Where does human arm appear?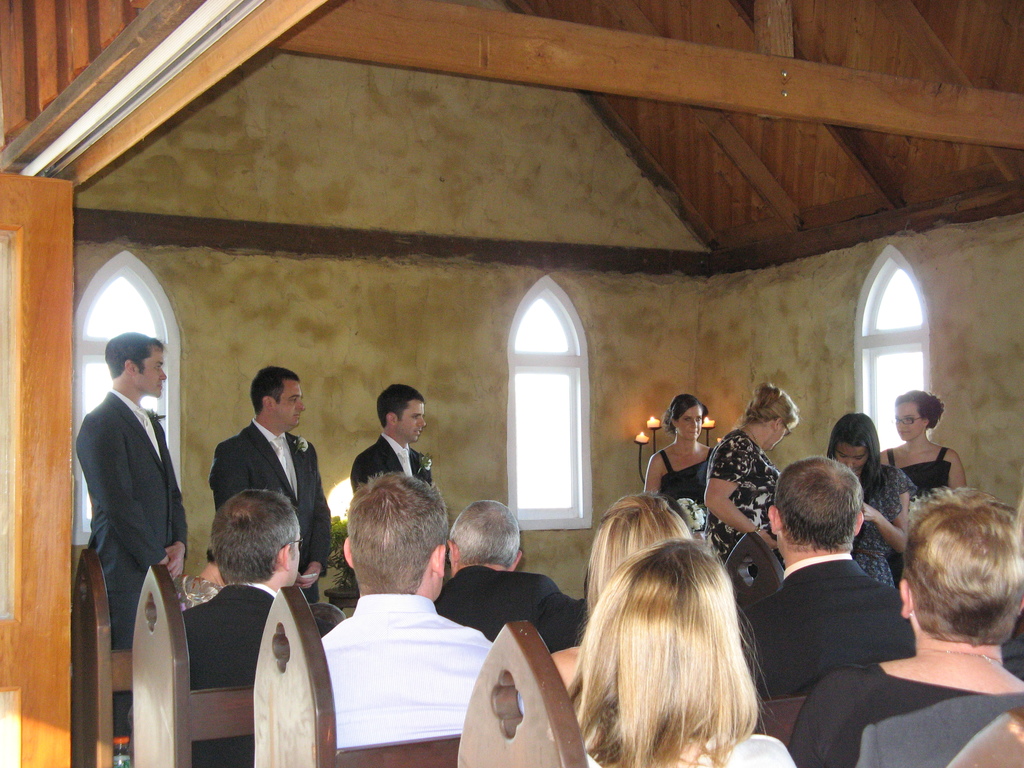
Appears at [left=788, top=666, right=849, bottom=767].
